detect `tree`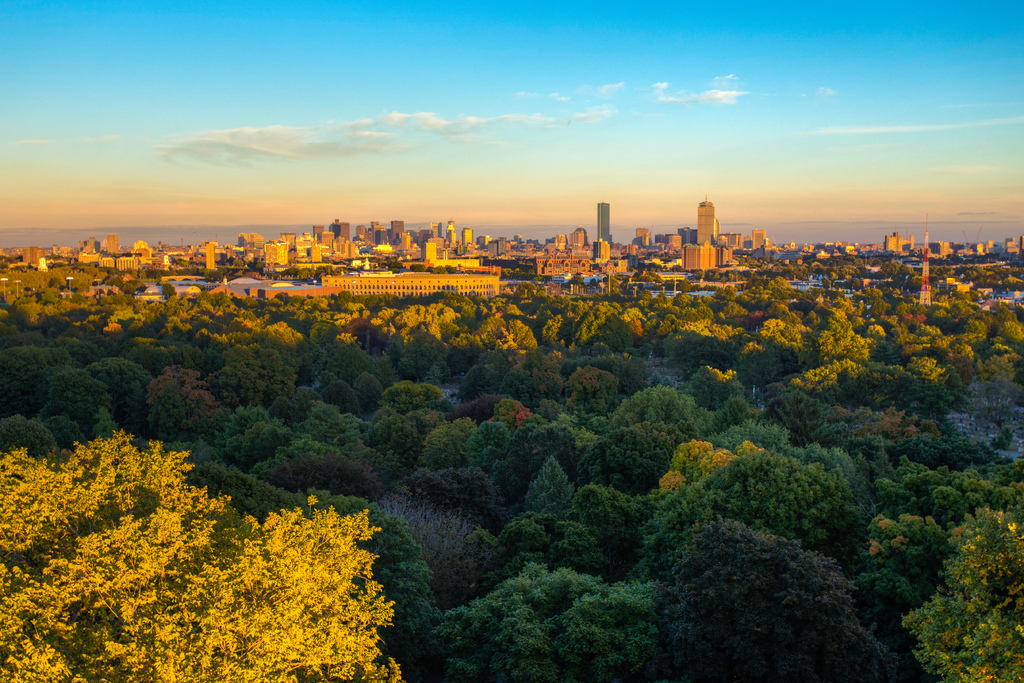
bbox=(897, 514, 1023, 682)
